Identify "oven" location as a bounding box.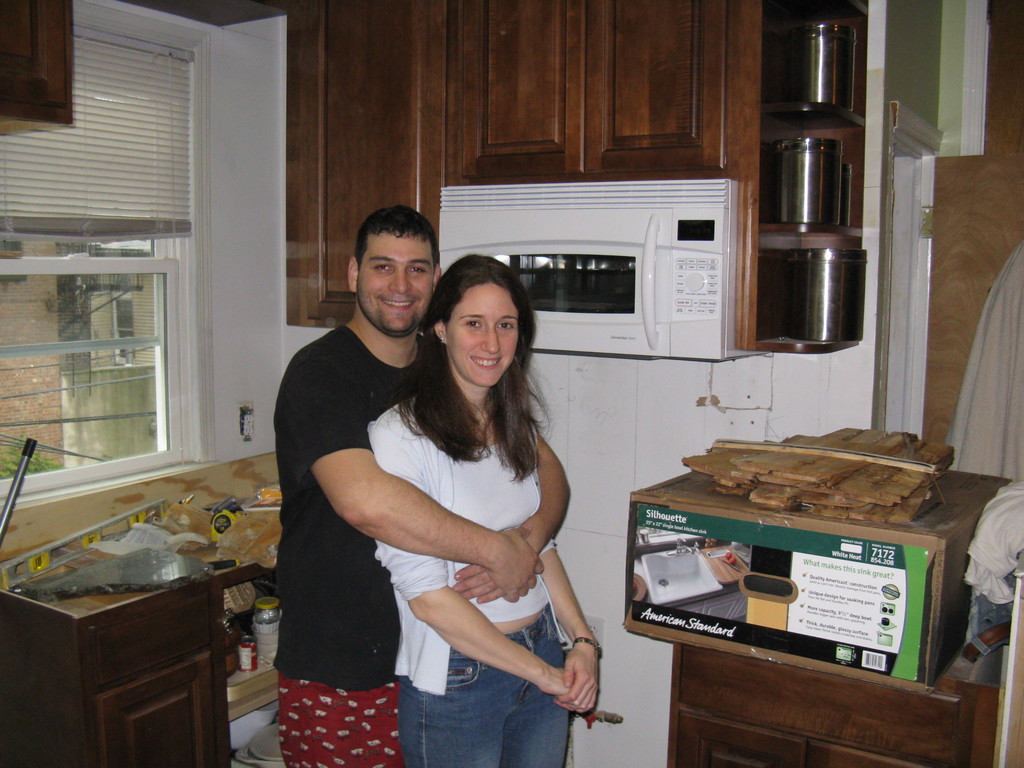
(436,167,760,378).
